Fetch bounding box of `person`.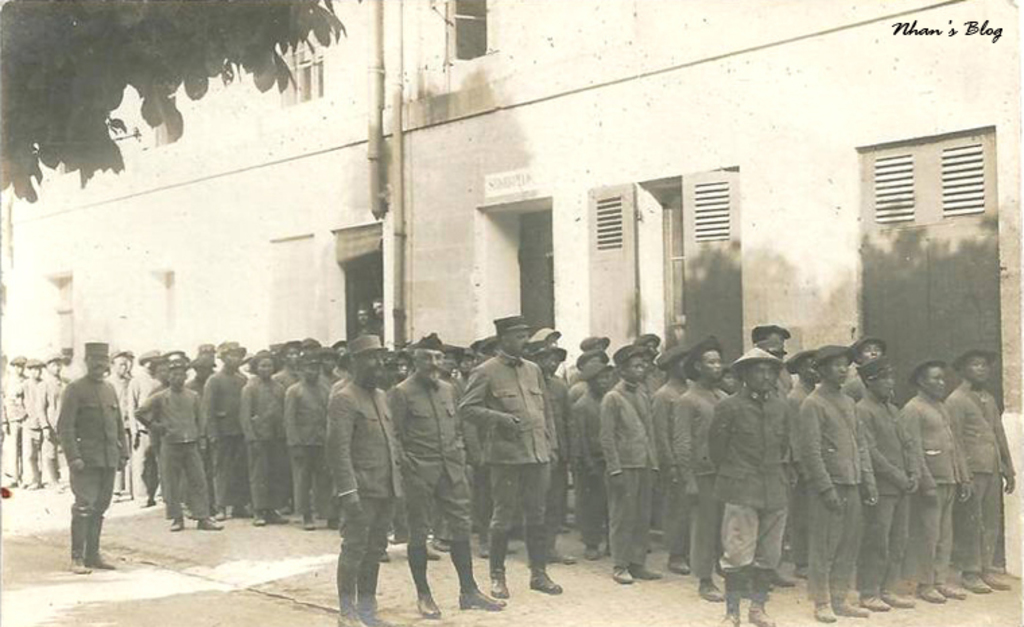
Bbox: [717, 355, 803, 608].
